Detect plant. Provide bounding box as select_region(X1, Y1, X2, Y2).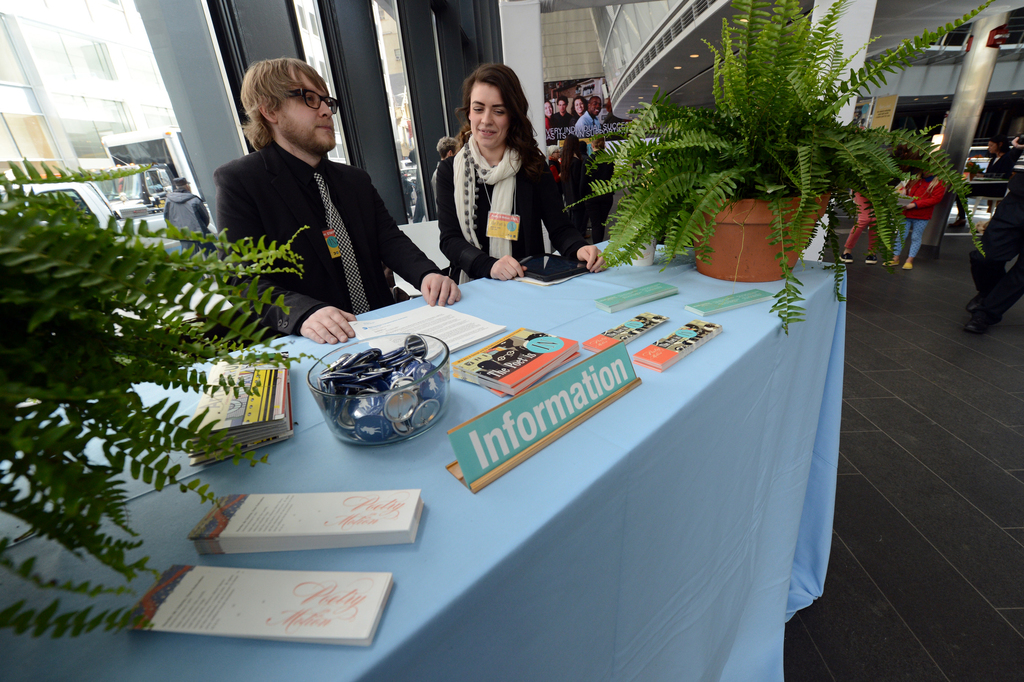
select_region(23, 181, 301, 542).
